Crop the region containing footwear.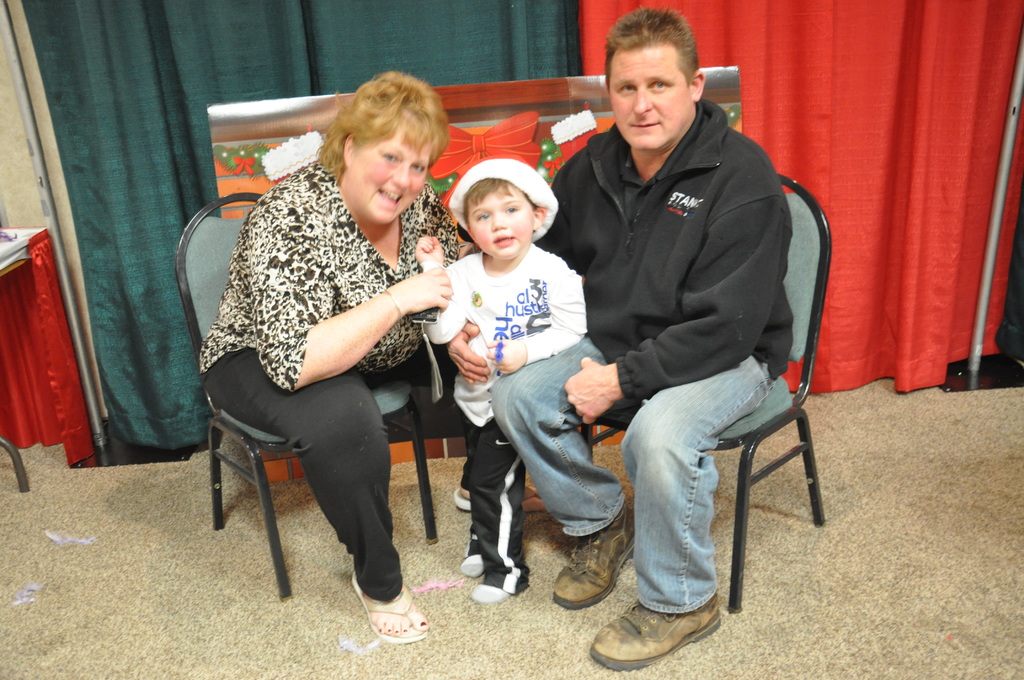
Crop region: crop(551, 521, 643, 607).
